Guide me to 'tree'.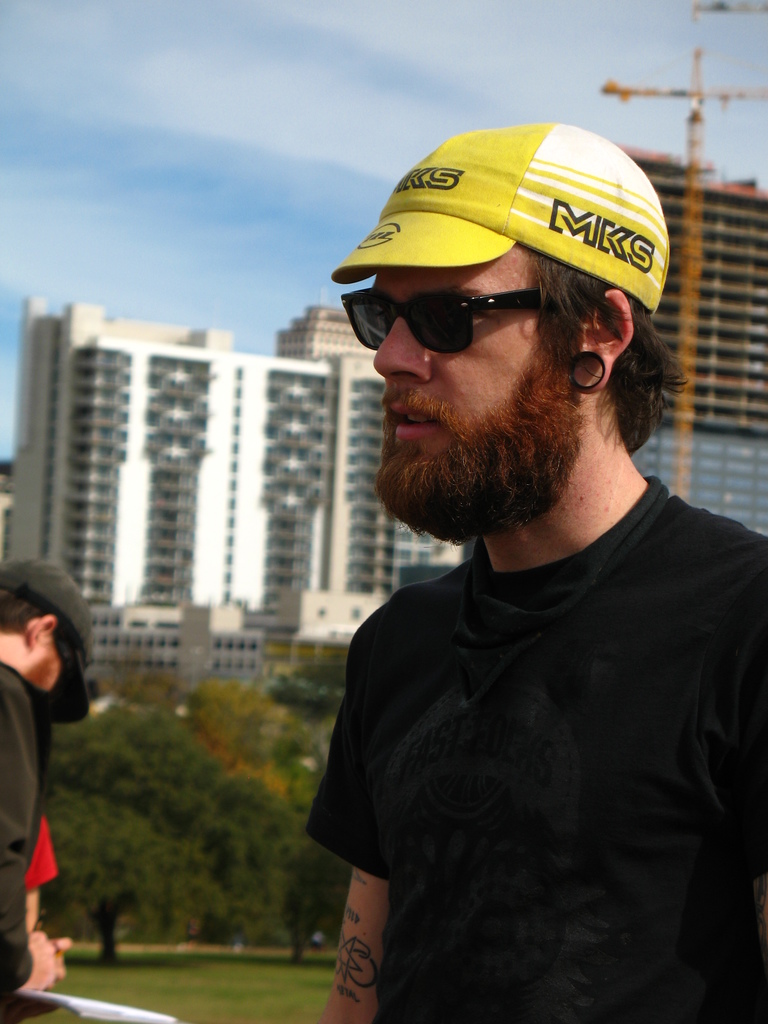
Guidance: bbox(209, 780, 371, 964).
